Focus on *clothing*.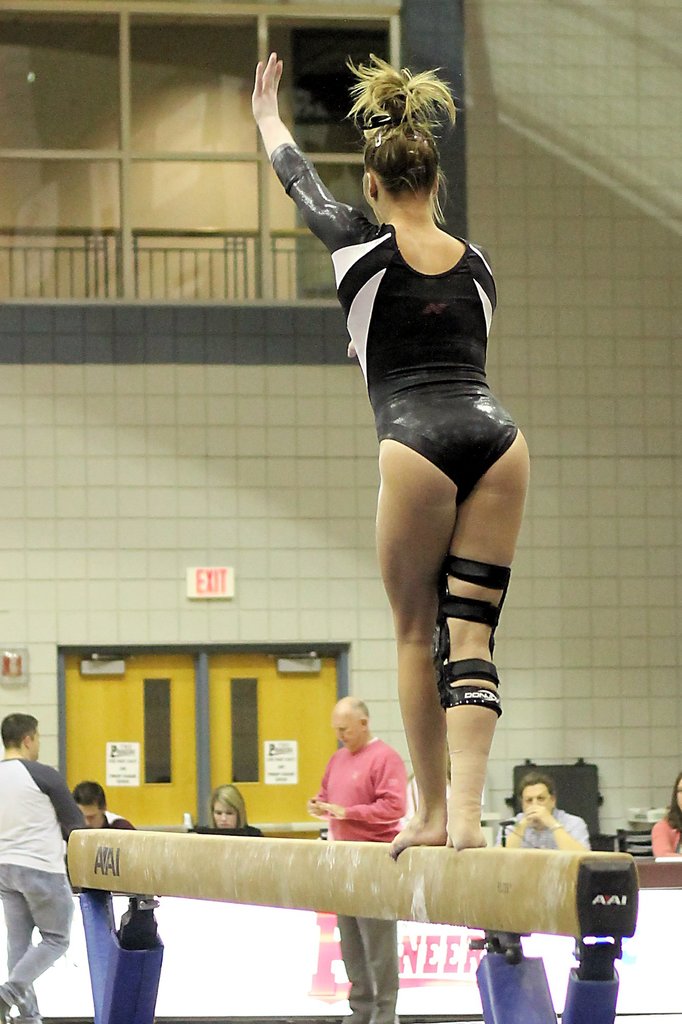
Focused at bbox=[645, 812, 681, 856].
